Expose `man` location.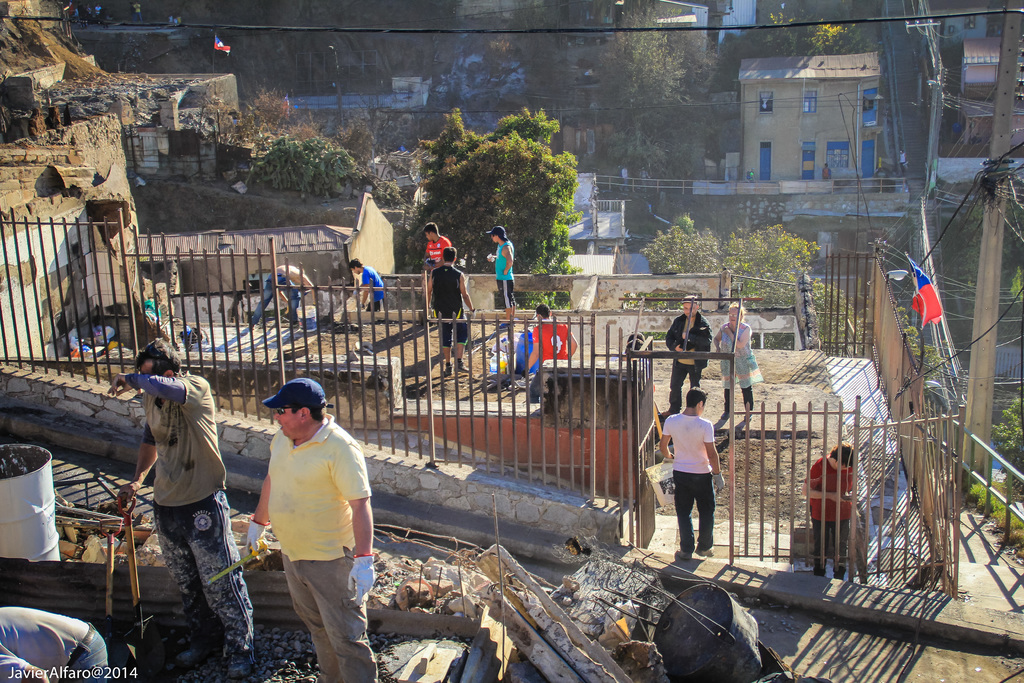
Exposed at rect(238, 378, 370, 668).
